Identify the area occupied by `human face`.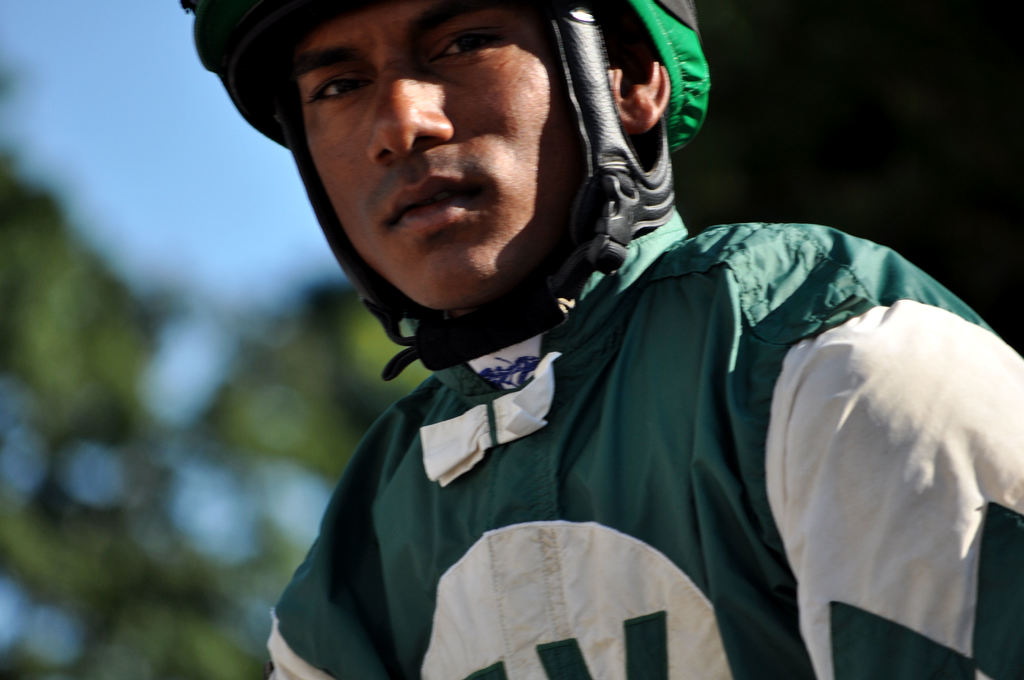
Area: (295, 0, 590, 314).
